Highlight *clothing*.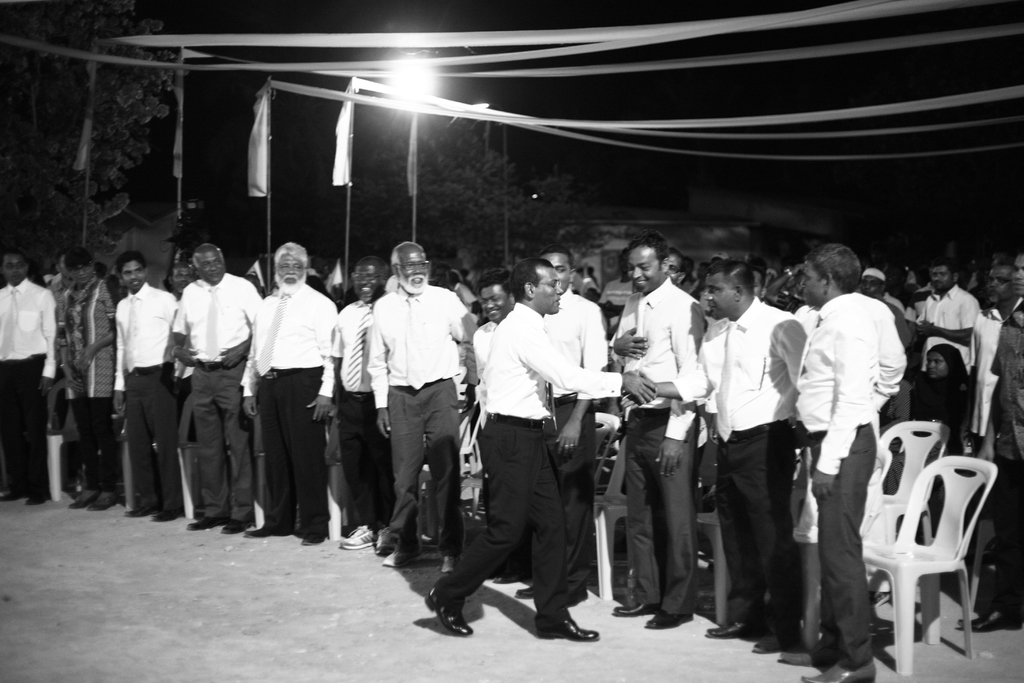
Highlighted region: box=[465, 315, 506, 409].
